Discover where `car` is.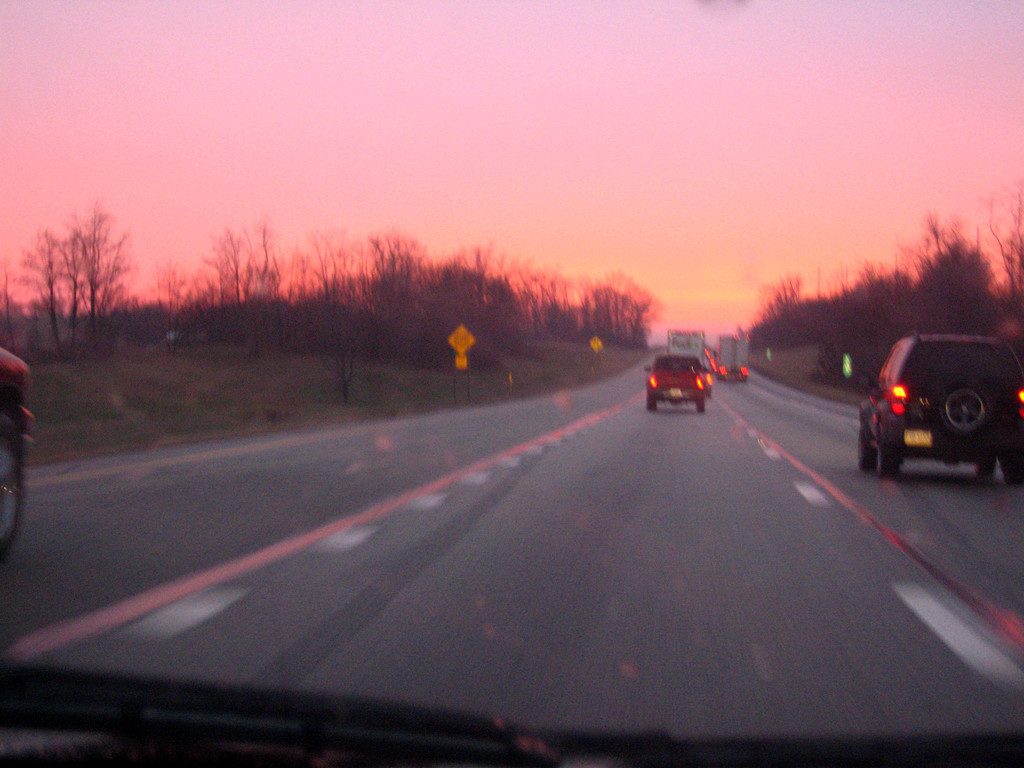
Discovered at 644/355/710/419.
